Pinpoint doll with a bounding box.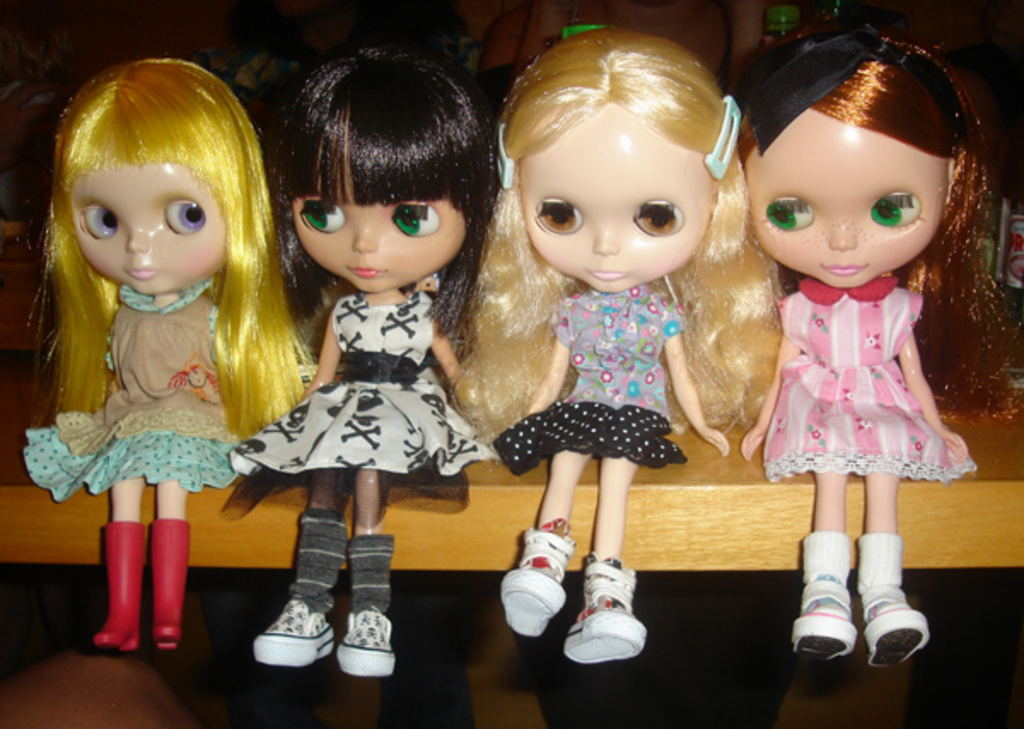
[213, 51, 502, 679].
